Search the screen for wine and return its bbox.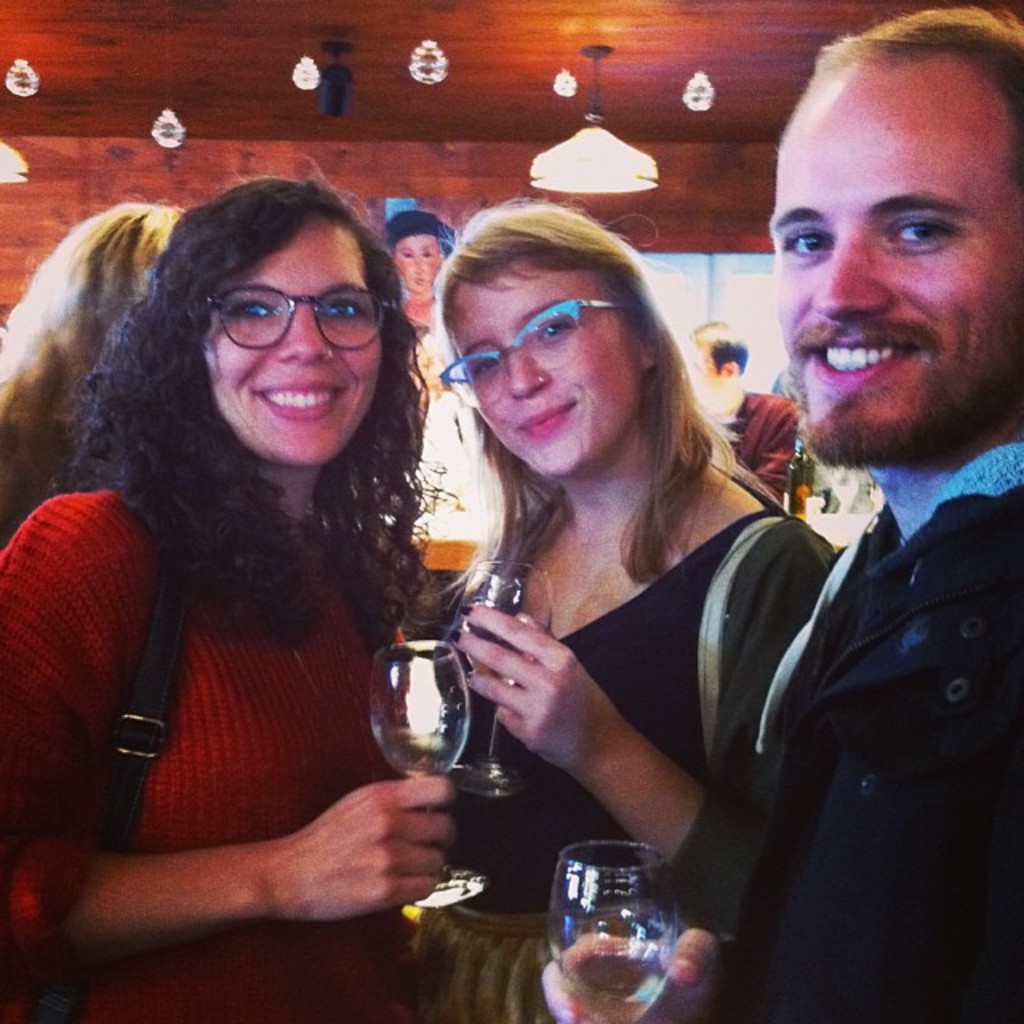
Found: (x1=571, y1=962, x2=667, y2=1022).
